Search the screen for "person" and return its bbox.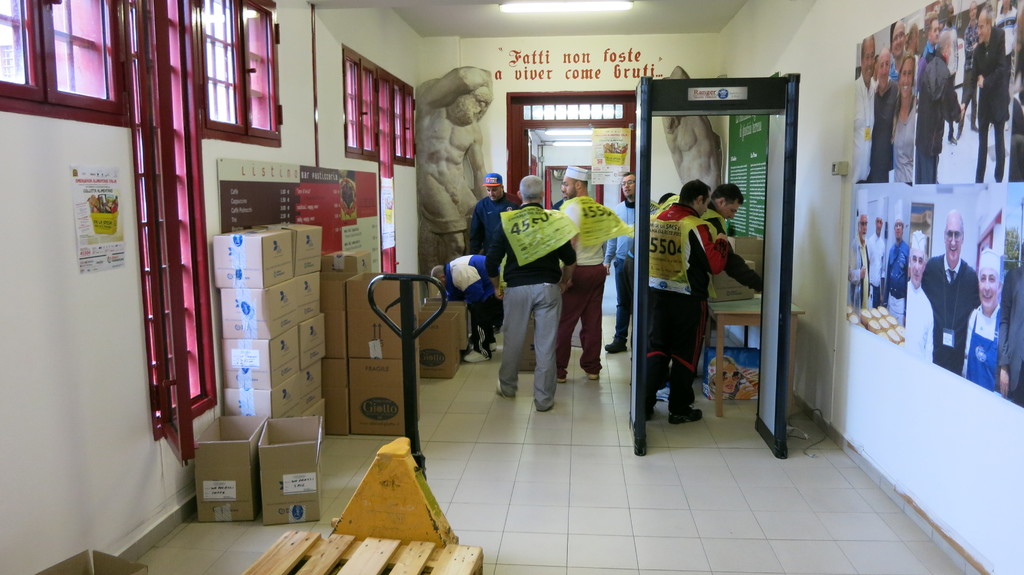
Found: [left=850, top=188, right=871, bottom=307].
